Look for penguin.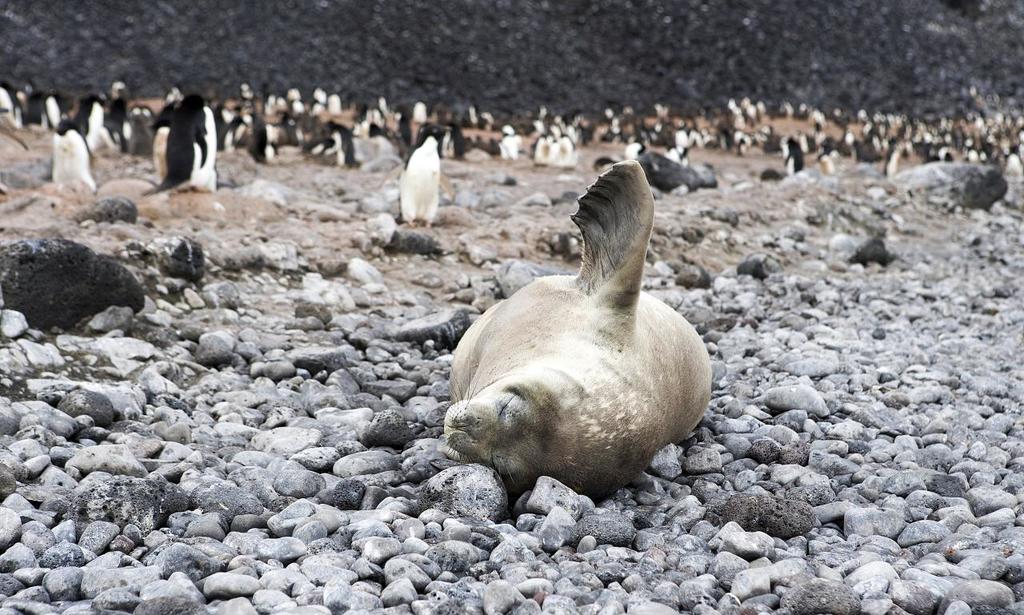
Found: [254, 122, 274, 162].
